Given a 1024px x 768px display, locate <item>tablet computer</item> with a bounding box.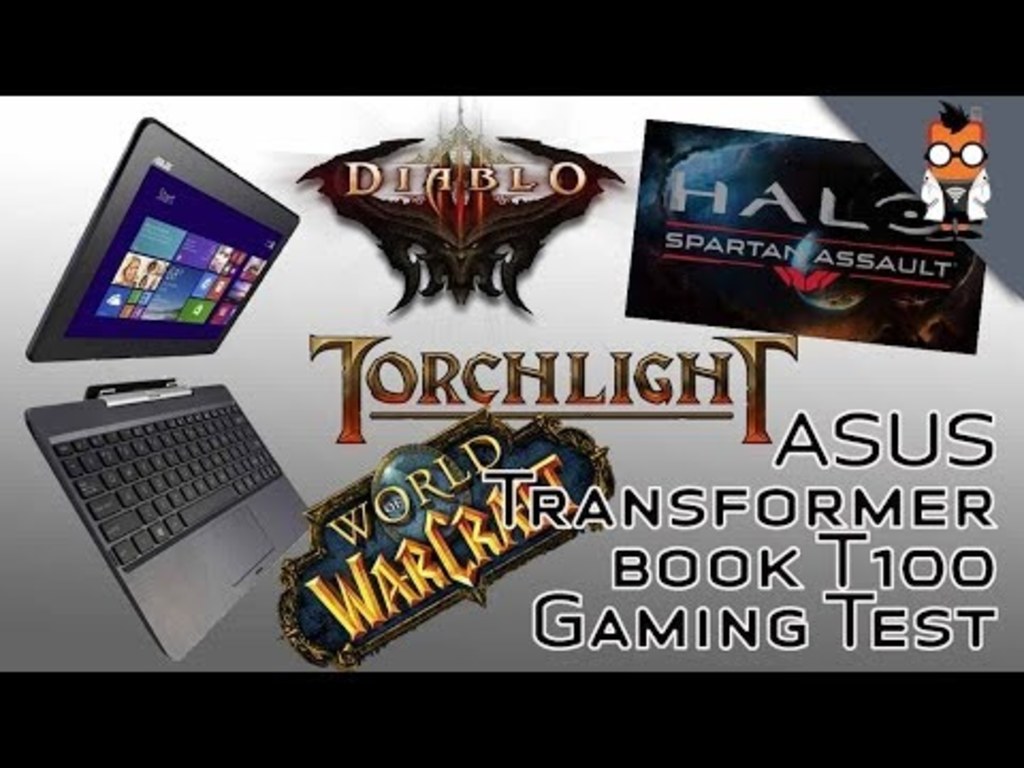
Located: {"x1": 21, "y1": 115, "x2": 299, "y2": 369}.
